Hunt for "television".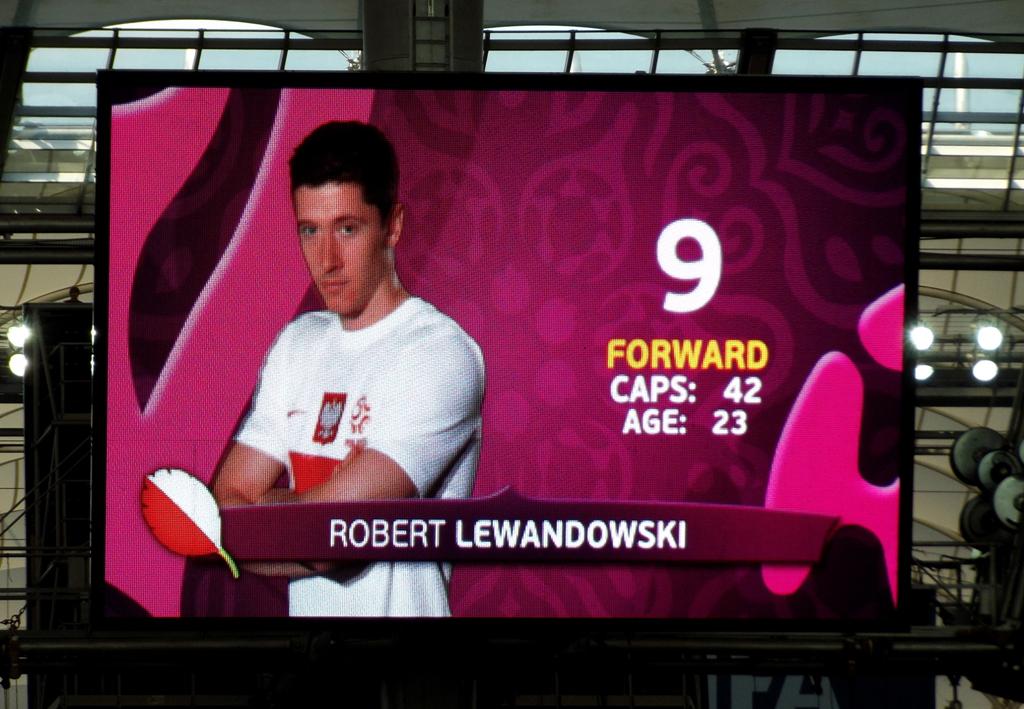
Hunted down at (85,69,922,634).
